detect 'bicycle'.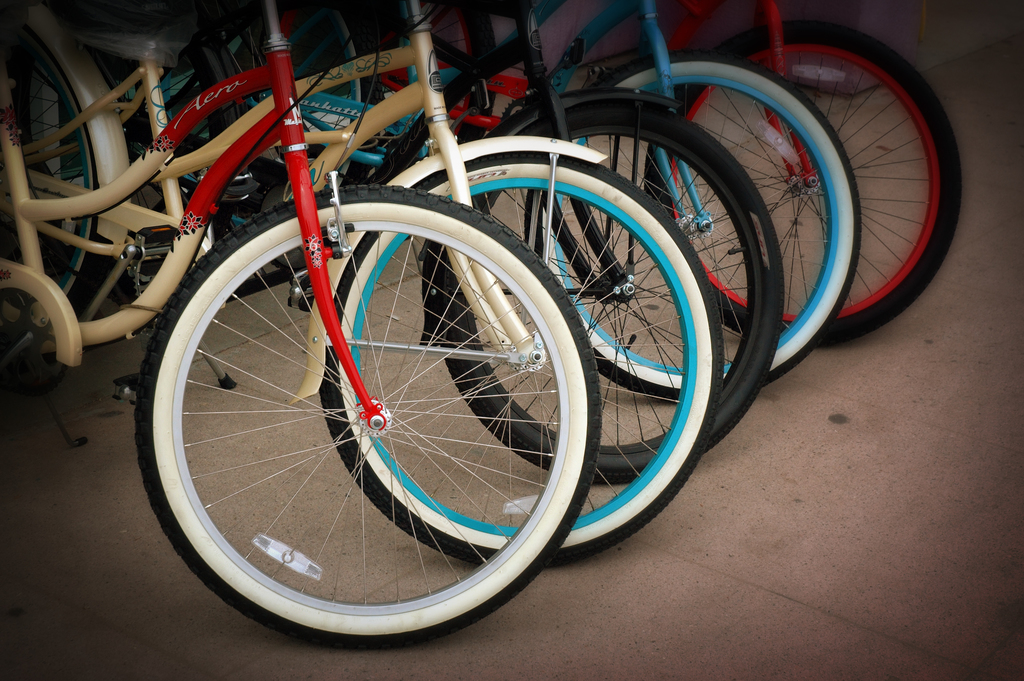
Detected at 0,4,731,577.
